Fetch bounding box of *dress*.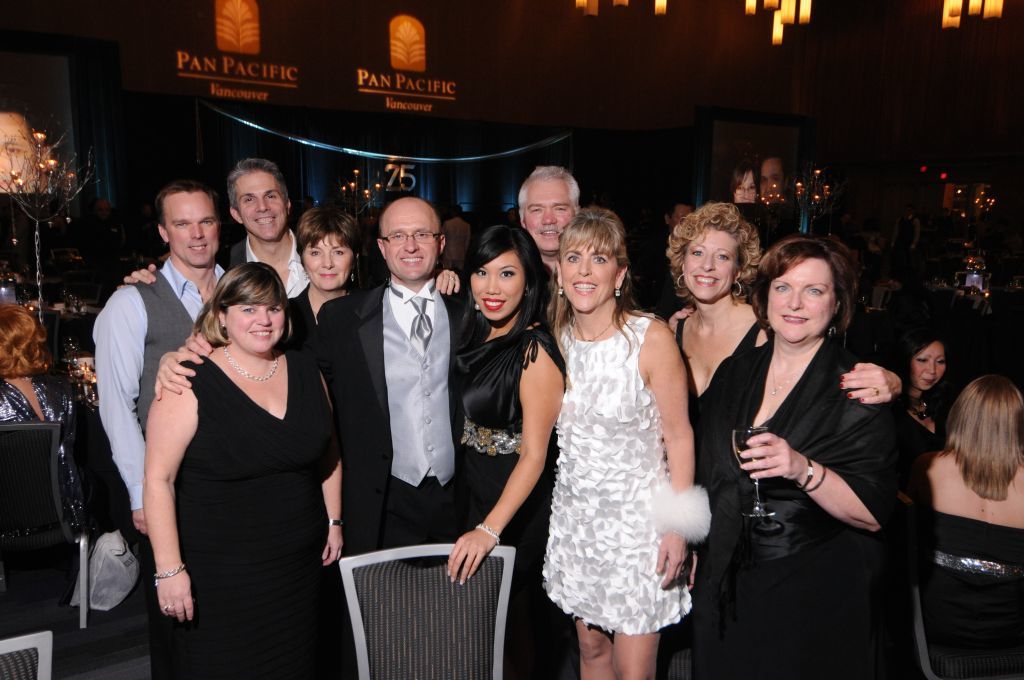
Bbox: select_region(539, 312, 694, 631).
